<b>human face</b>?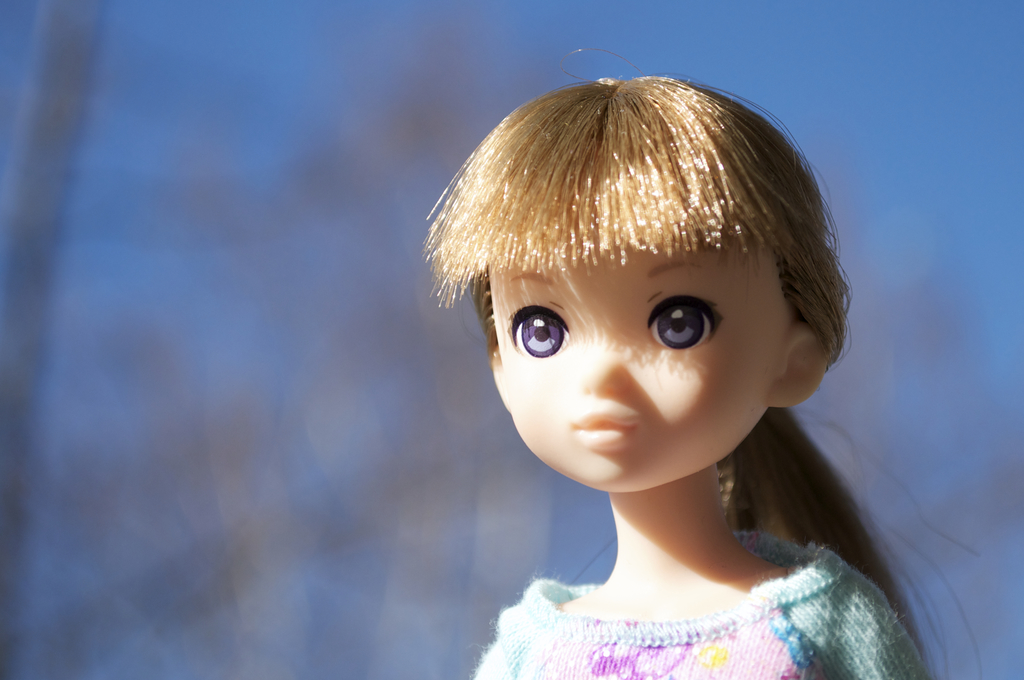
[507, 207, 783, 491]
